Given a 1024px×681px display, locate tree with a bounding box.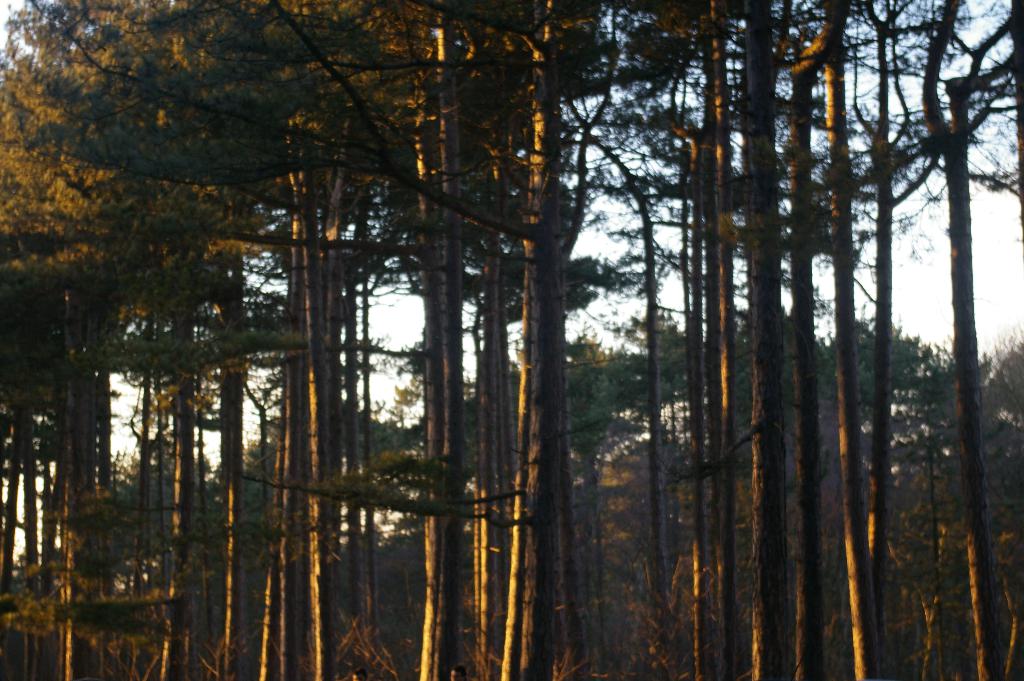
Located: (left=100, top=432, right=218, bottom=680).
